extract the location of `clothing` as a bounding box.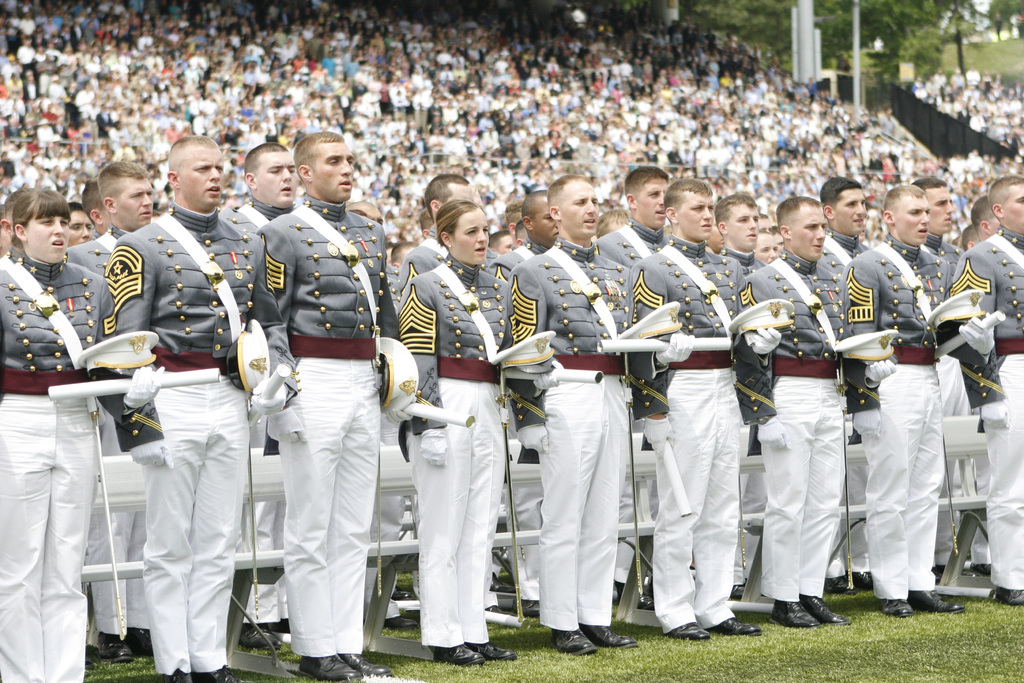
0:247:147:682.
